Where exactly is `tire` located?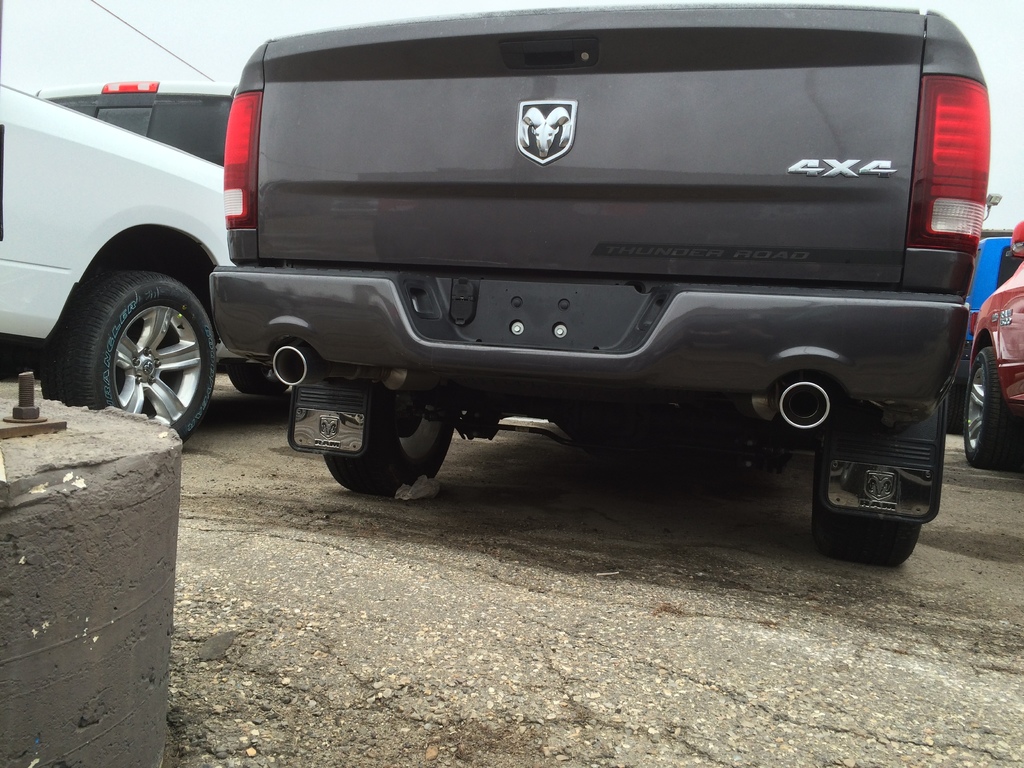
Its bounding box is box=[812, 435, 929, 573].
